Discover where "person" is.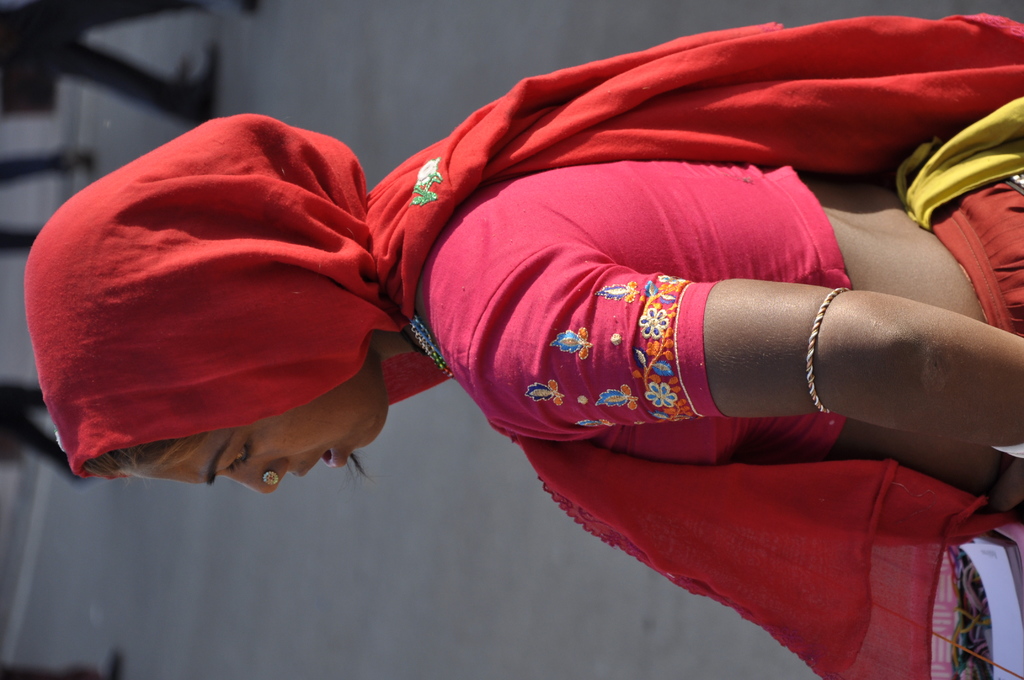
Discovered at {"x1": 0, "y1": 0, "x2": 264, "y2": 126}.
